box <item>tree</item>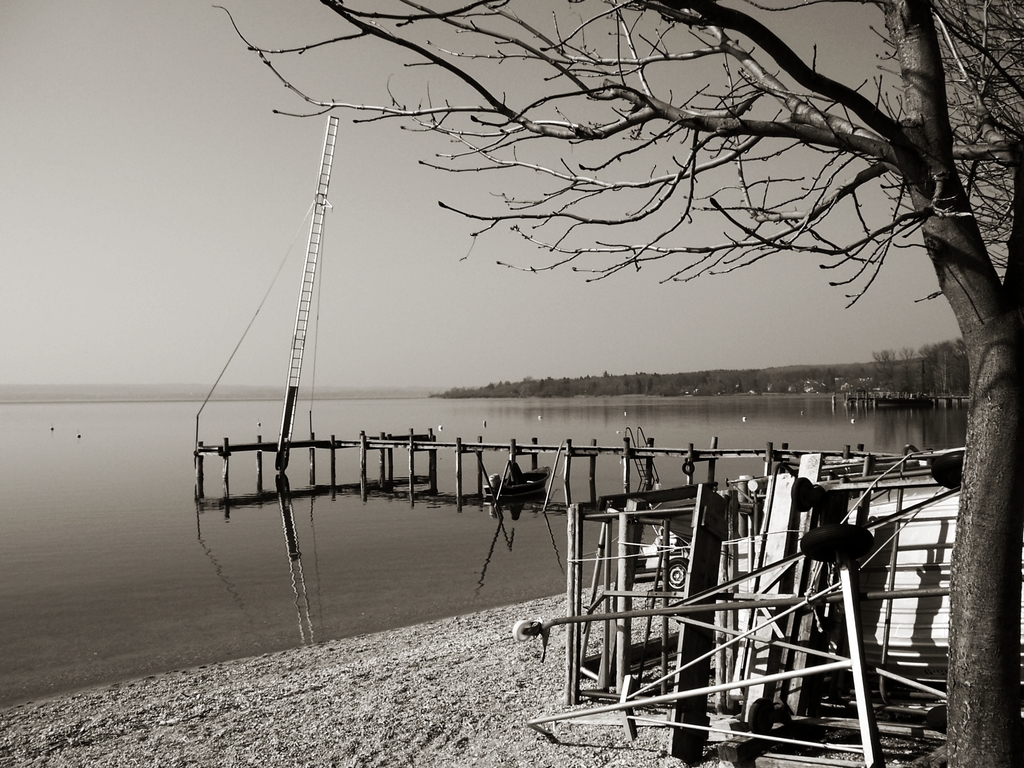
box(893, 342, 921, 399)
